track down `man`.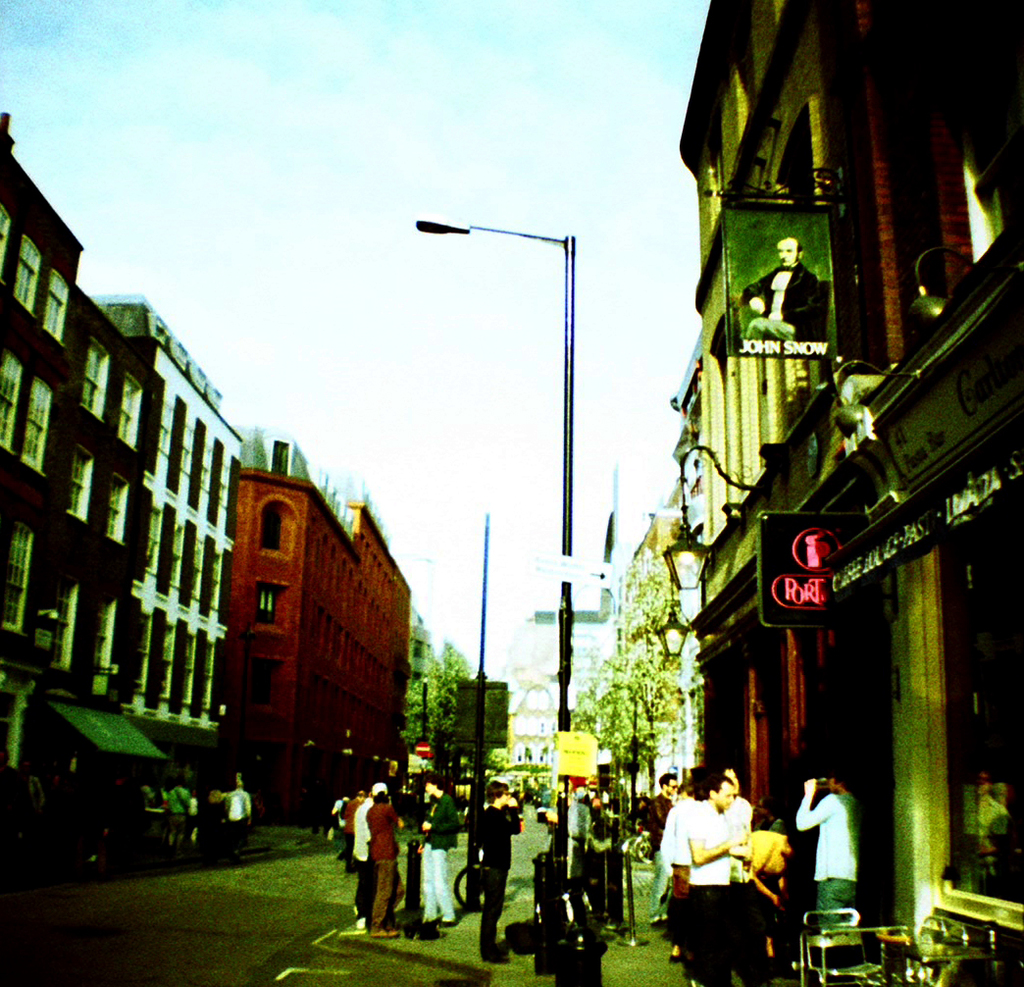
Tracked to 345:776:384:914.
